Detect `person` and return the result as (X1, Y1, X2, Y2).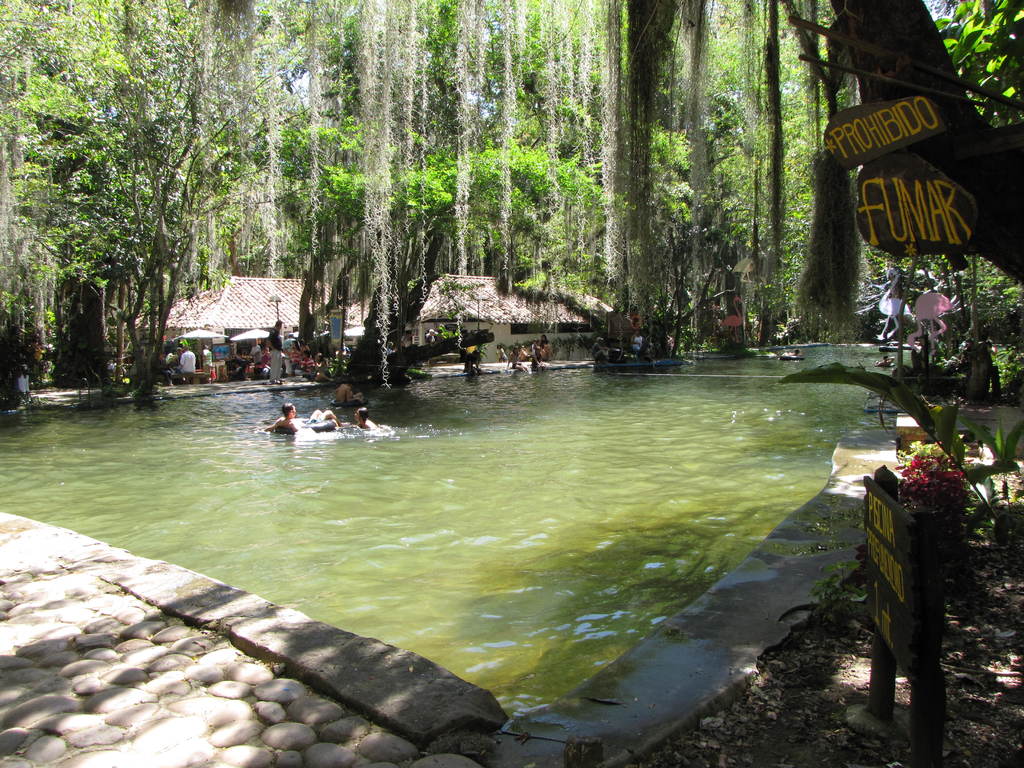
(107, 361, 115, 377).
